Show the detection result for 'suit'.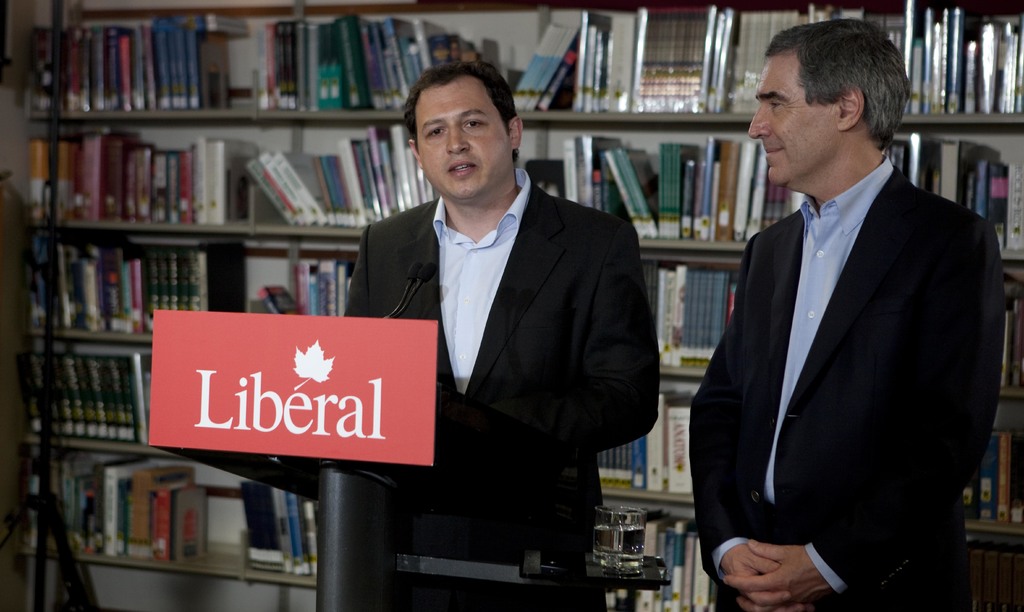
[691,155,1008,611].
